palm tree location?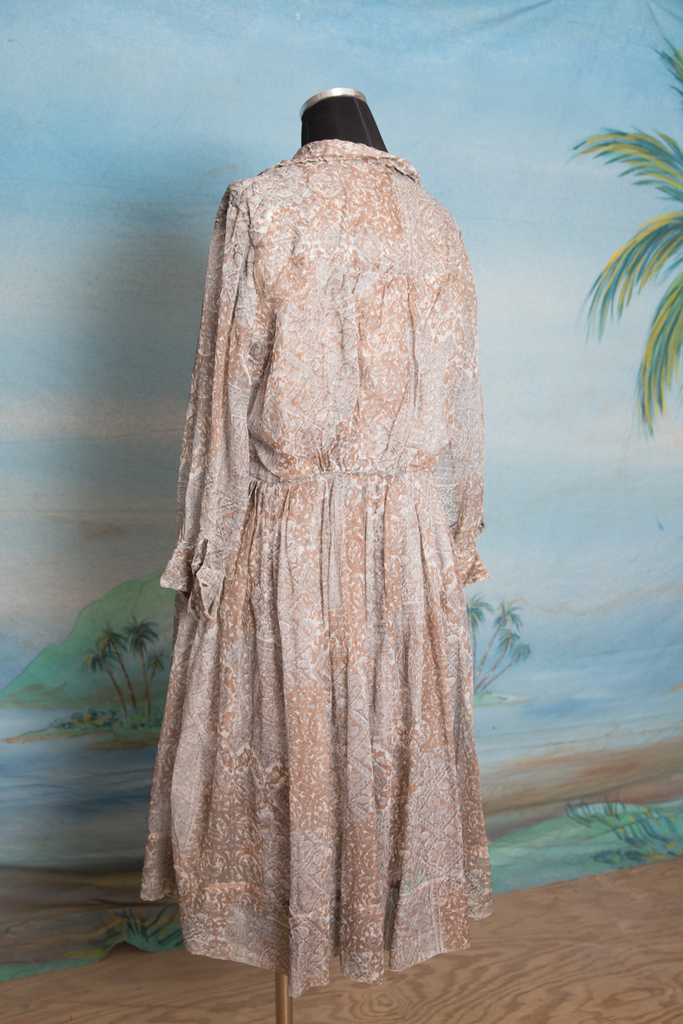
crop(574, 31, 682, 442)
